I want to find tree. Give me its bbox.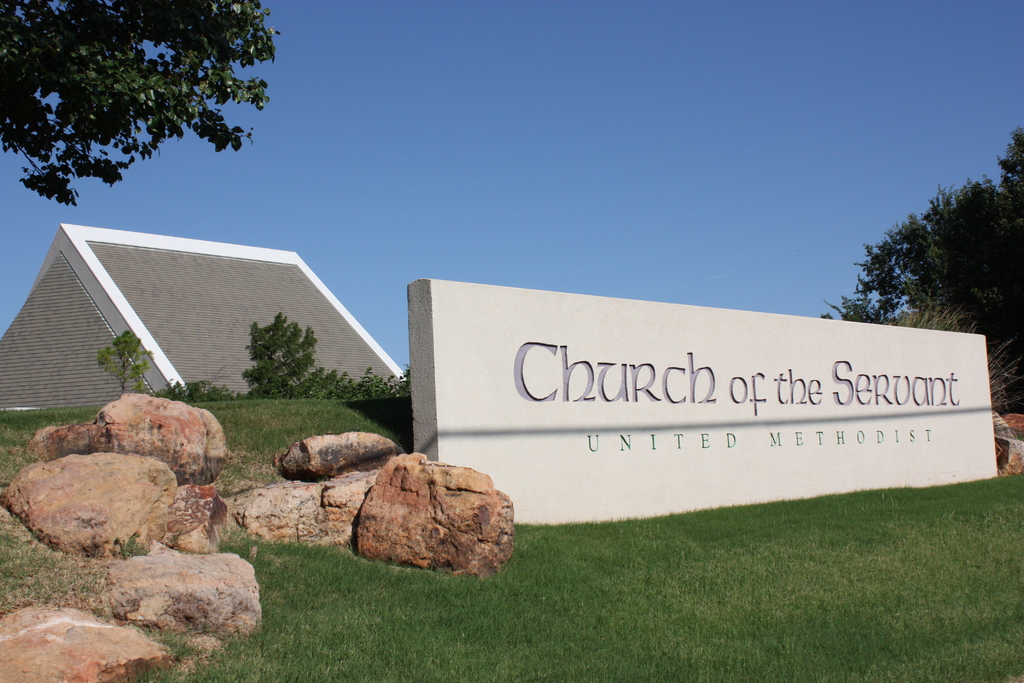
0,0,283,201.
